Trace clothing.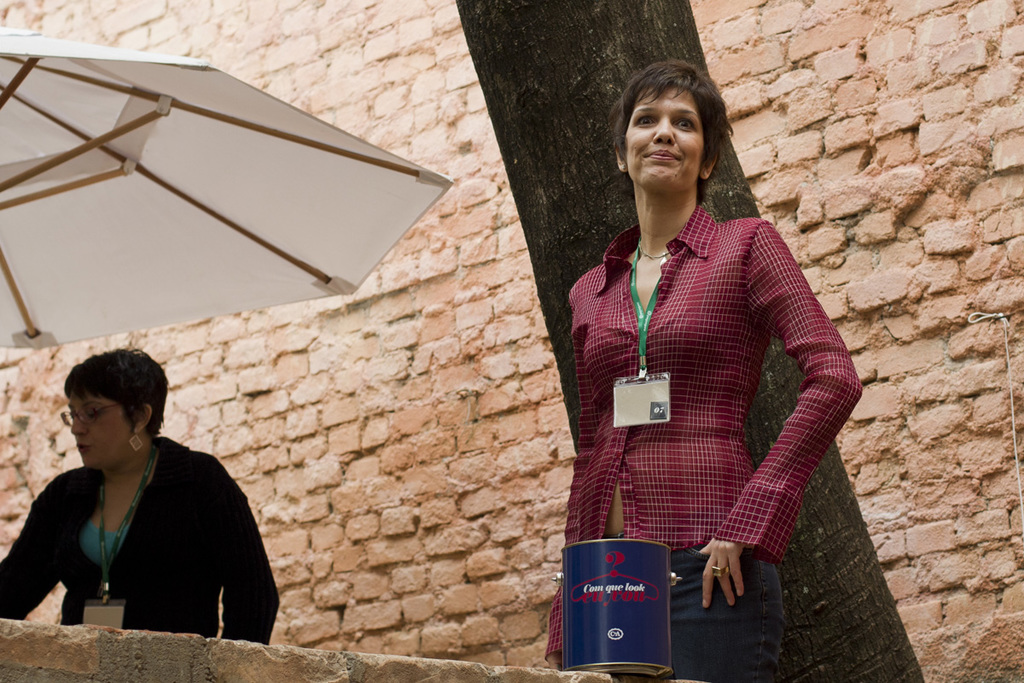
Traced to detection(541, 197, 864, 682).
